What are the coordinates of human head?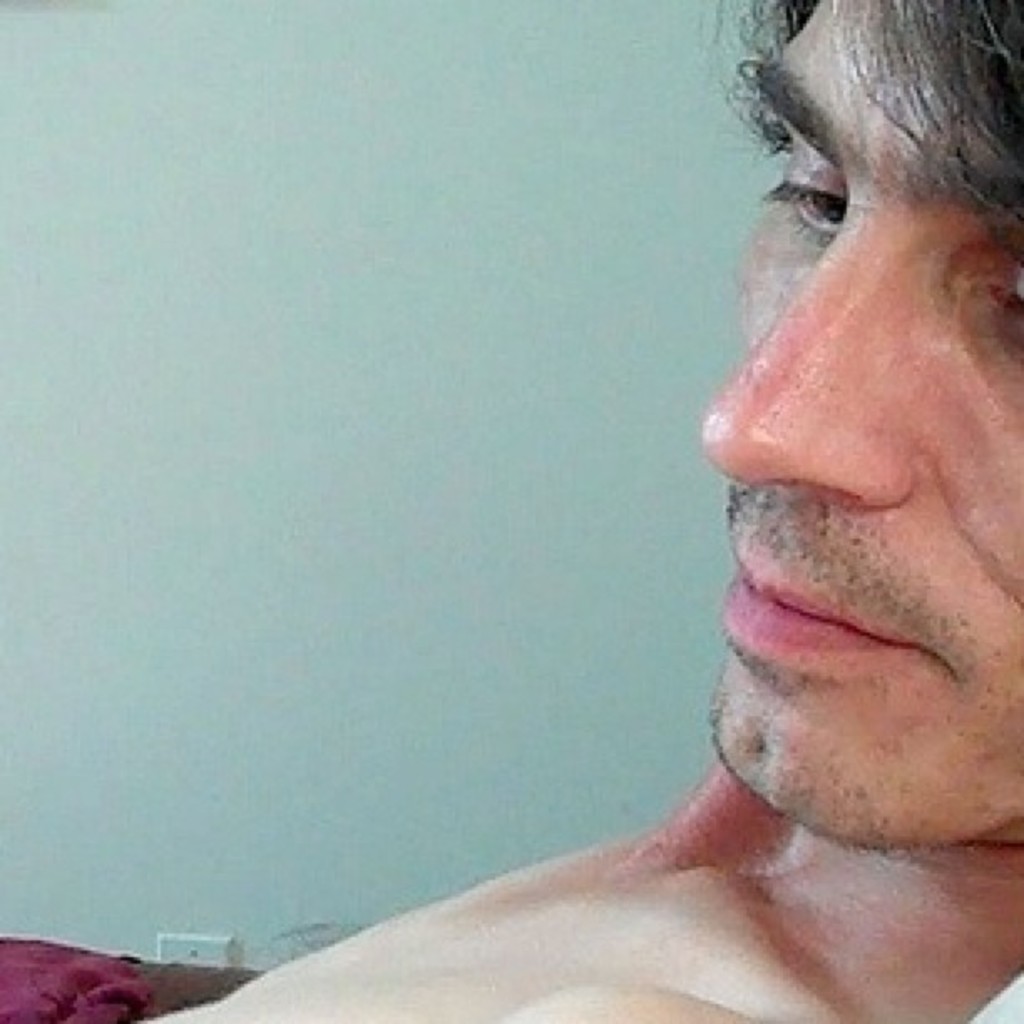
(691,33,1017,778).
